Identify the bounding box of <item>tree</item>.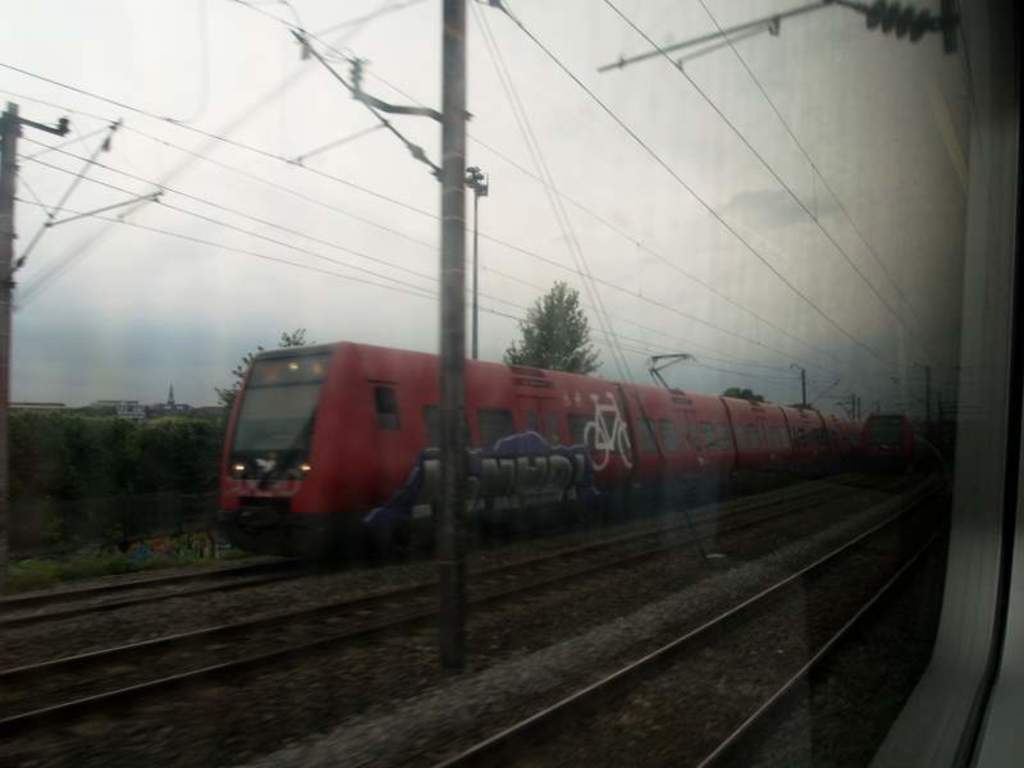
left=498, top=269, right=607, bottom=371.
